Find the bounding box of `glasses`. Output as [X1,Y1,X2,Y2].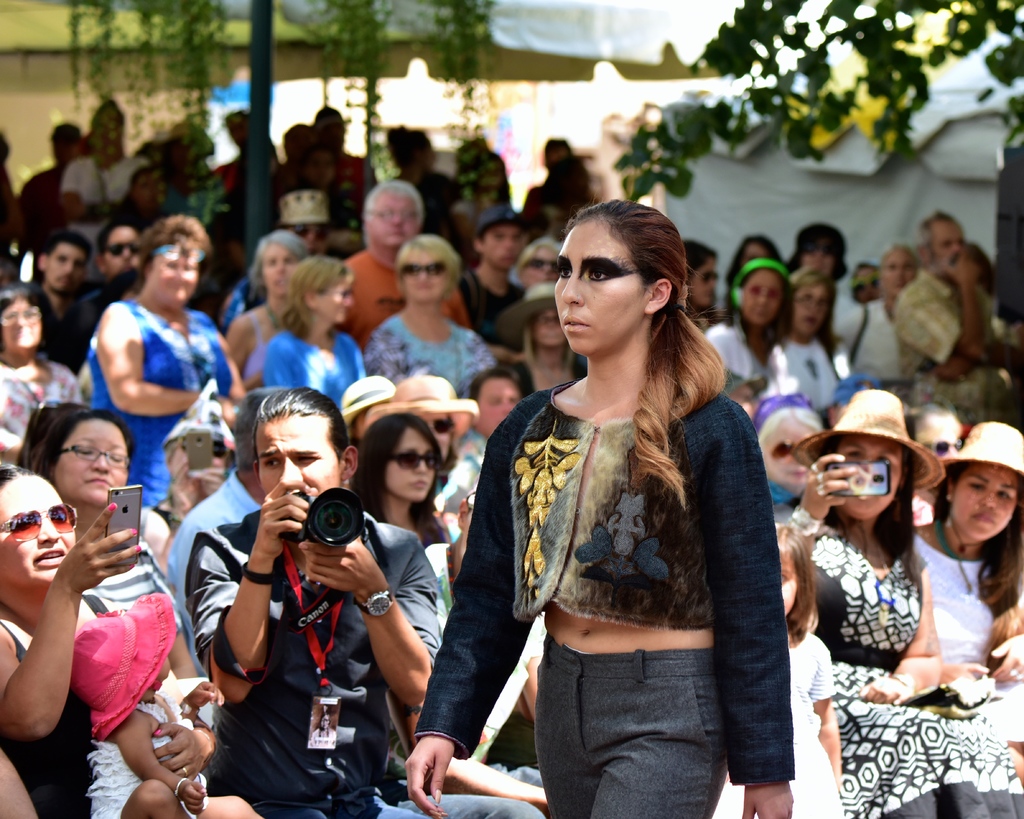
[793,293,829,314].
